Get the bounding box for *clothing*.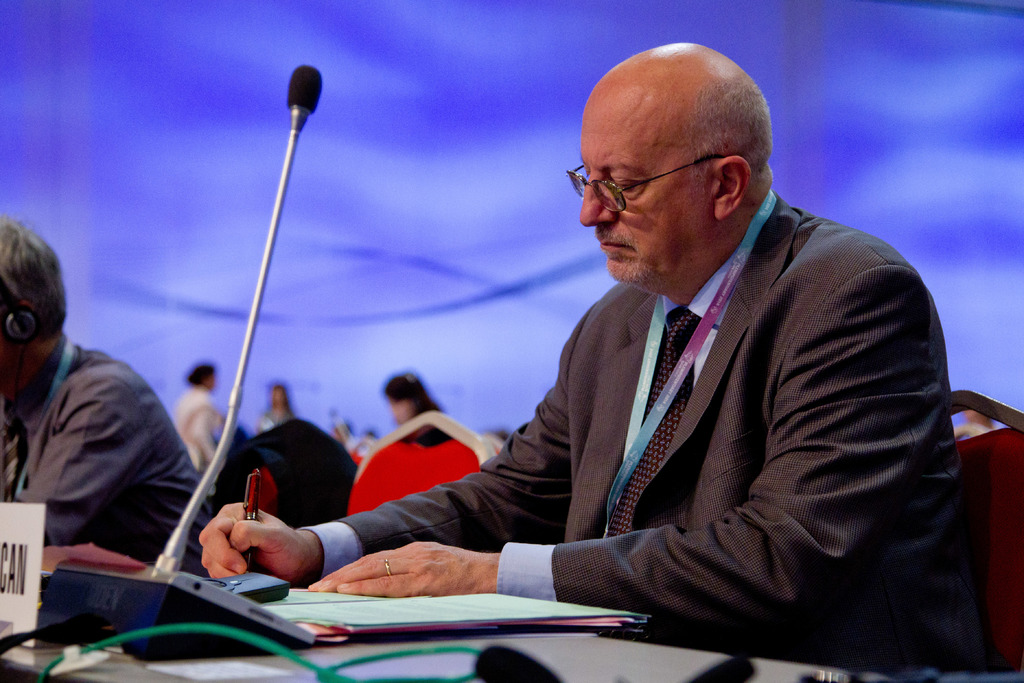
locate(257, 170, 952, 660).
